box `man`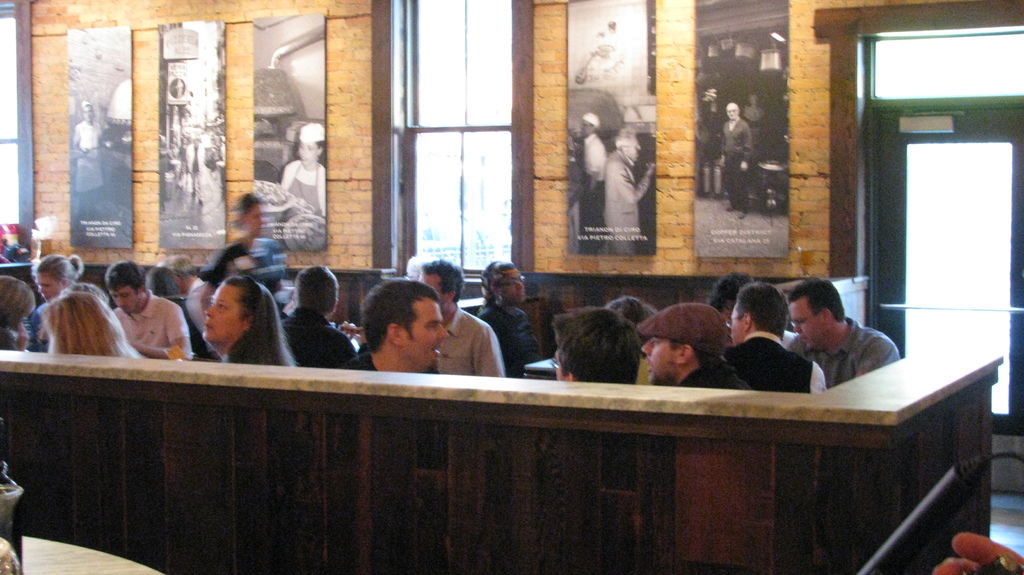
<box>580,111,606,253</box>
